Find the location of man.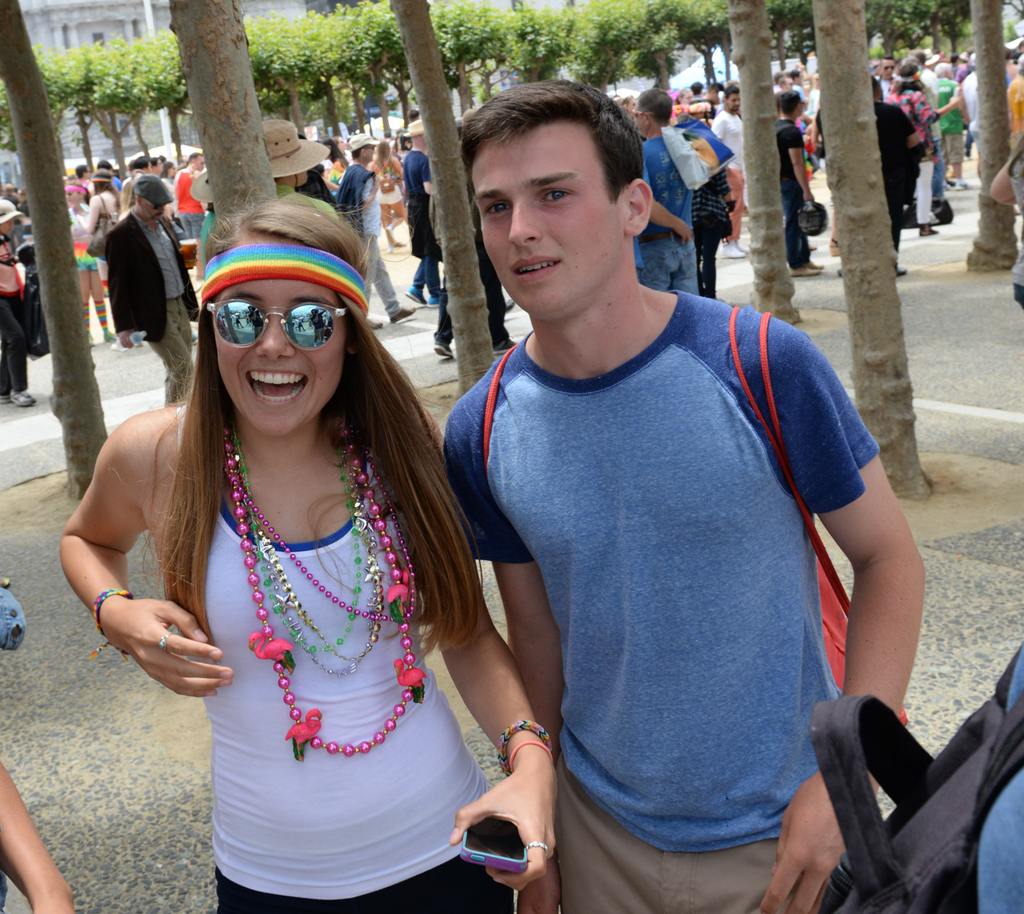
Location: rect(99, 177, 193, 400).
